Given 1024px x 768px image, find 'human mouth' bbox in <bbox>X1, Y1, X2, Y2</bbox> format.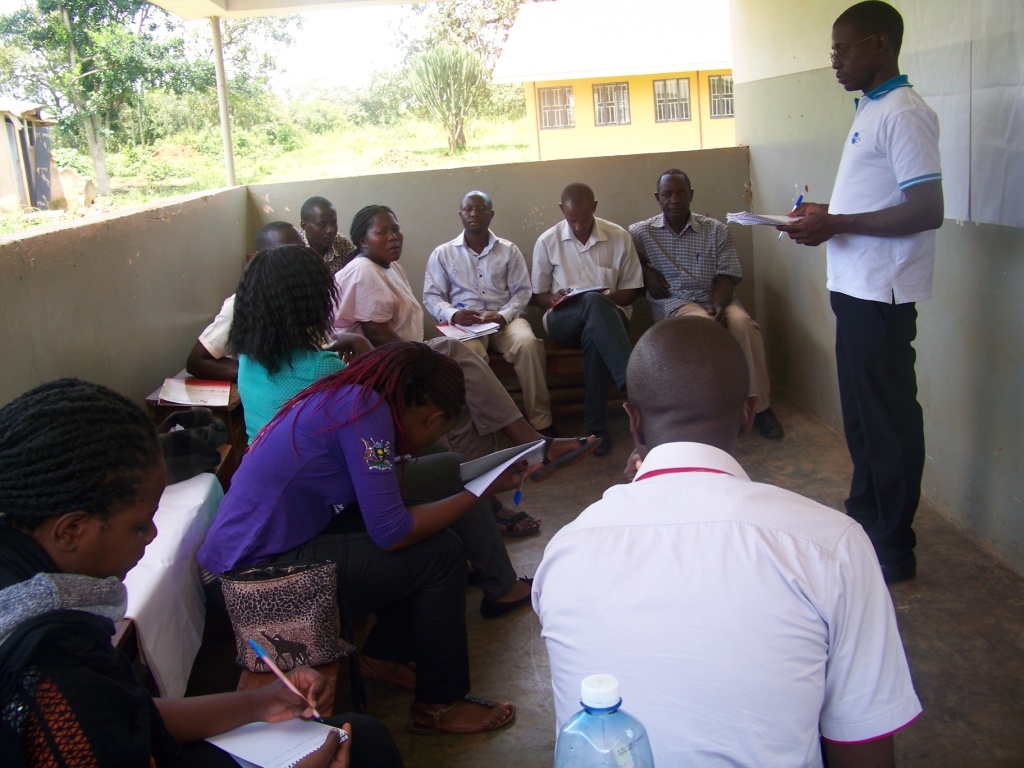
<bbox>665, 204, 691, 218</bbox>.
